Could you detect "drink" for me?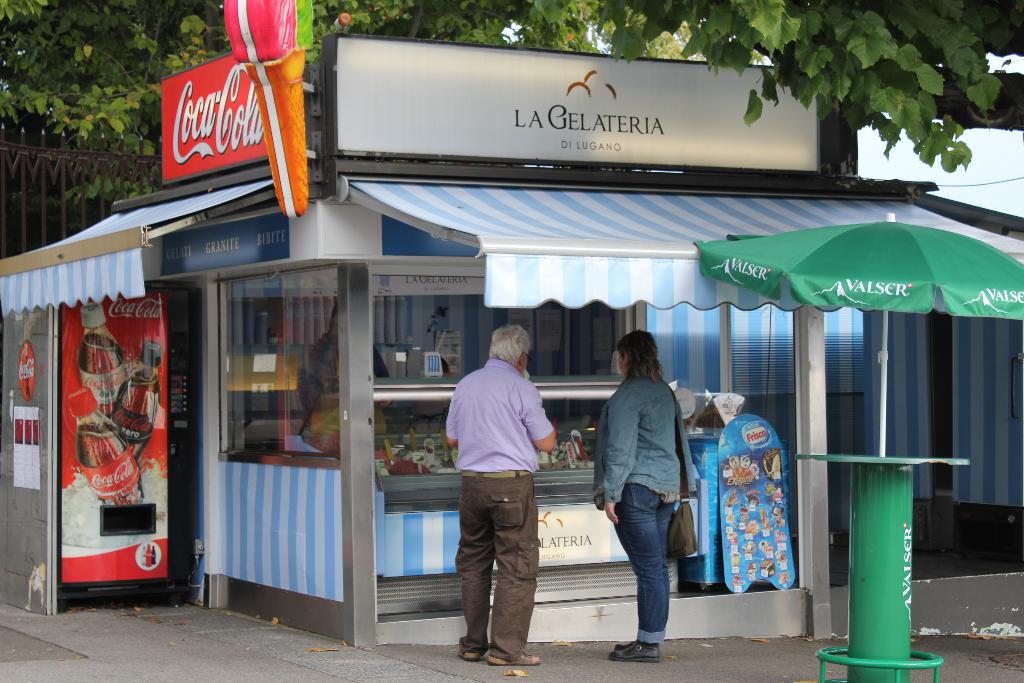
Detection result: [142,545,145,564].
